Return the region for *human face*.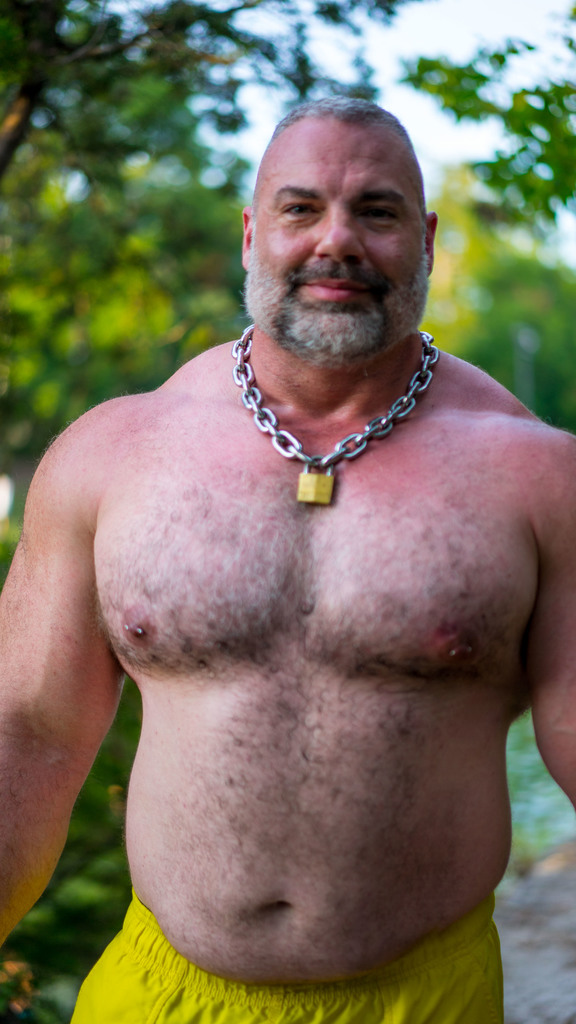
247:124:427:363.
